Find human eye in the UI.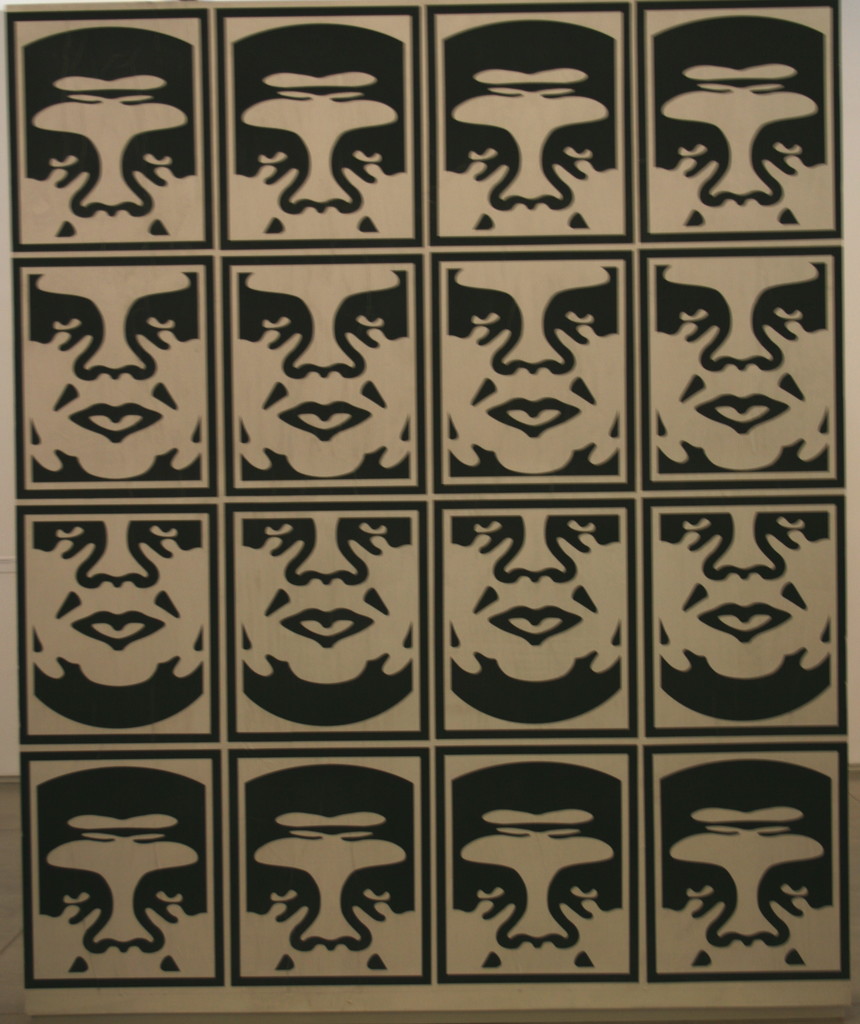
UI element at rect(774, 511, 806, 534).
